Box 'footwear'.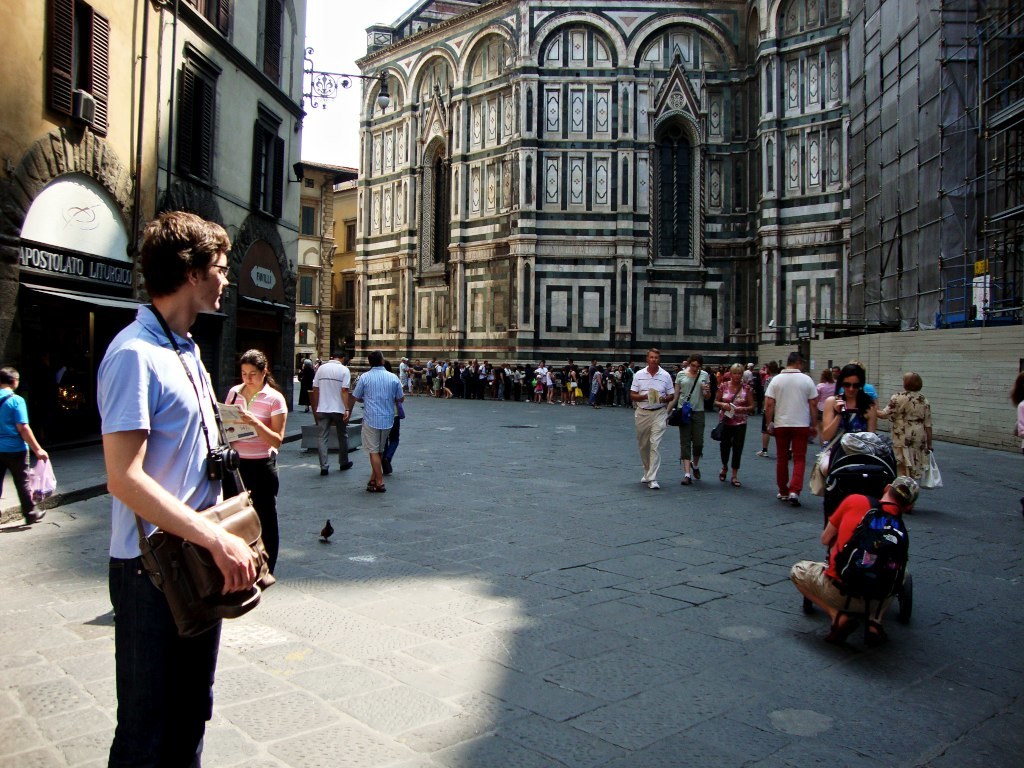
region(776, 494, 784, 502).
